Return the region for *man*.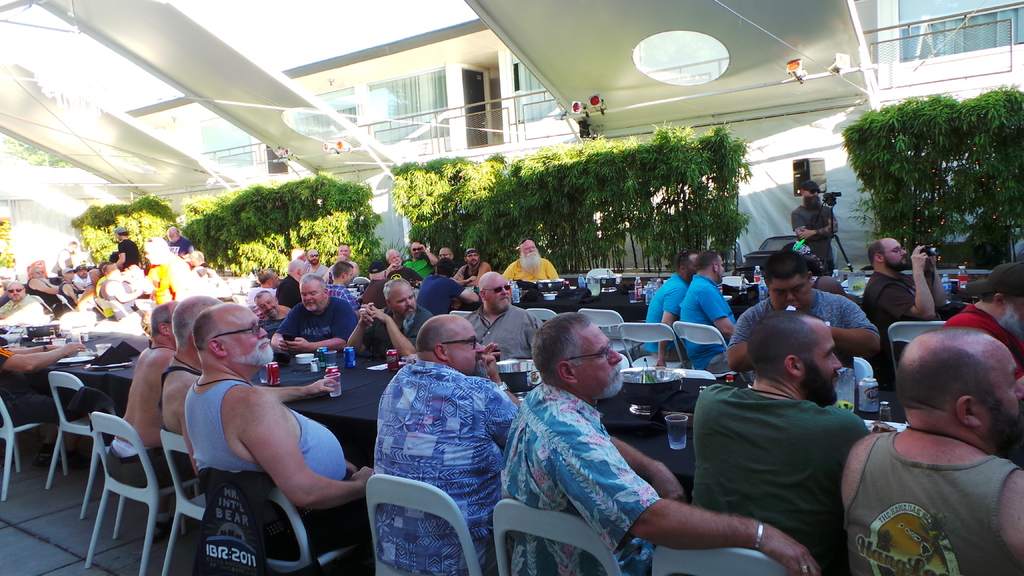
x1=406, y1=234, x2=433, y2=277.
